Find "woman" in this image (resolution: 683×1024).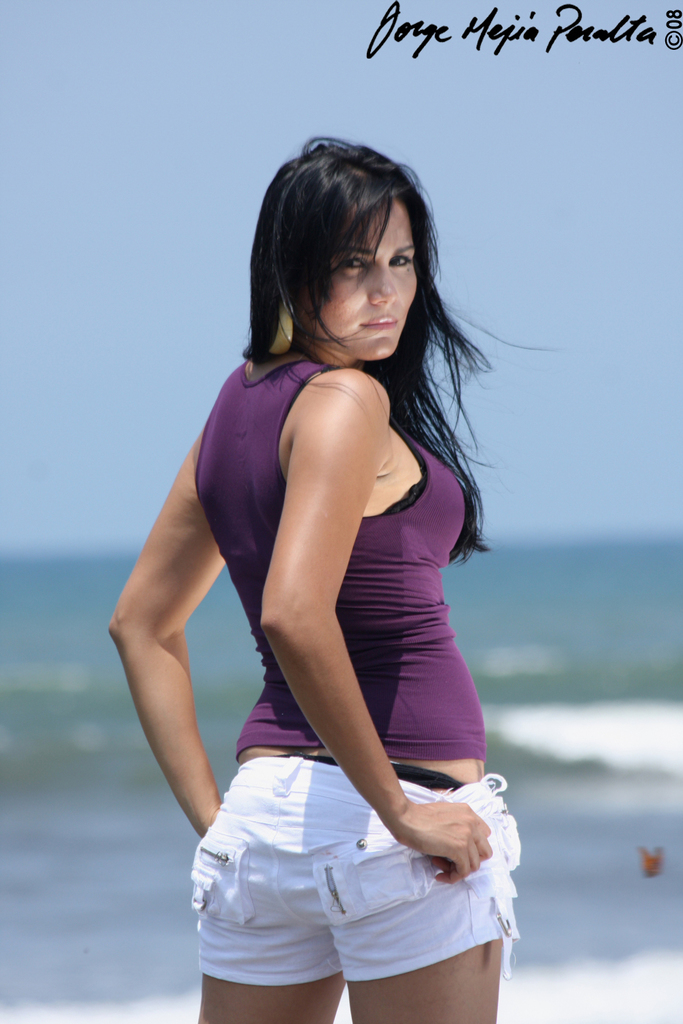
{"x1": 107, "y1": 115, "x2": 527, "y2": 1023}.
